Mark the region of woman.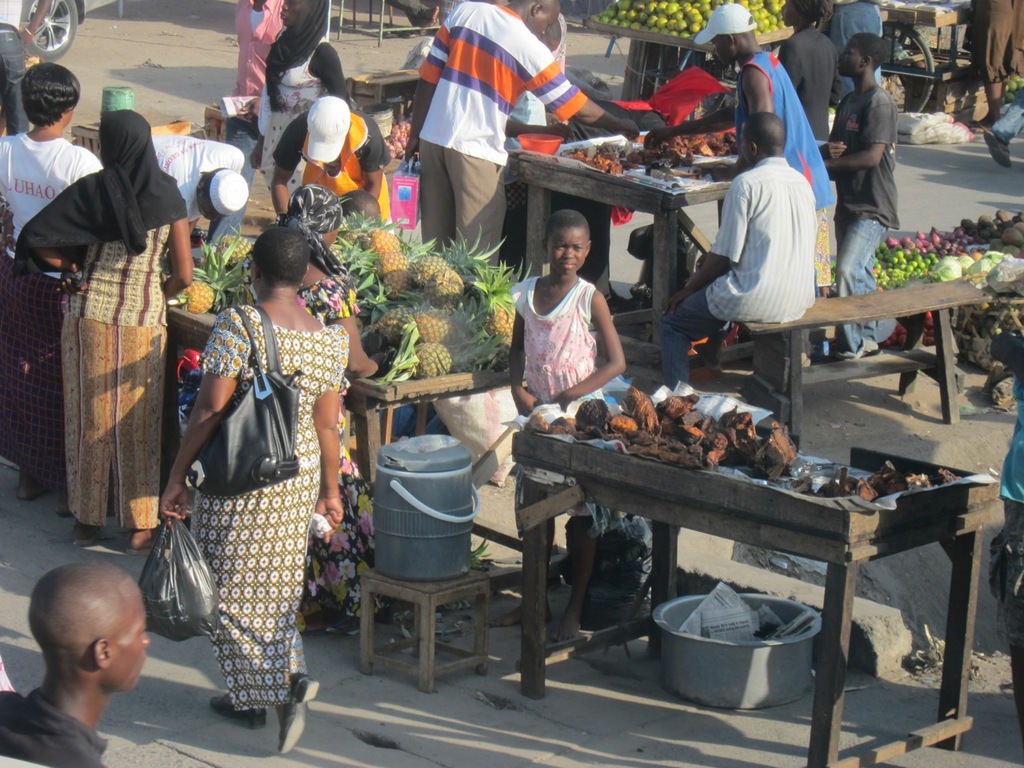
Region: BBox(159, 222, 360, 755).
